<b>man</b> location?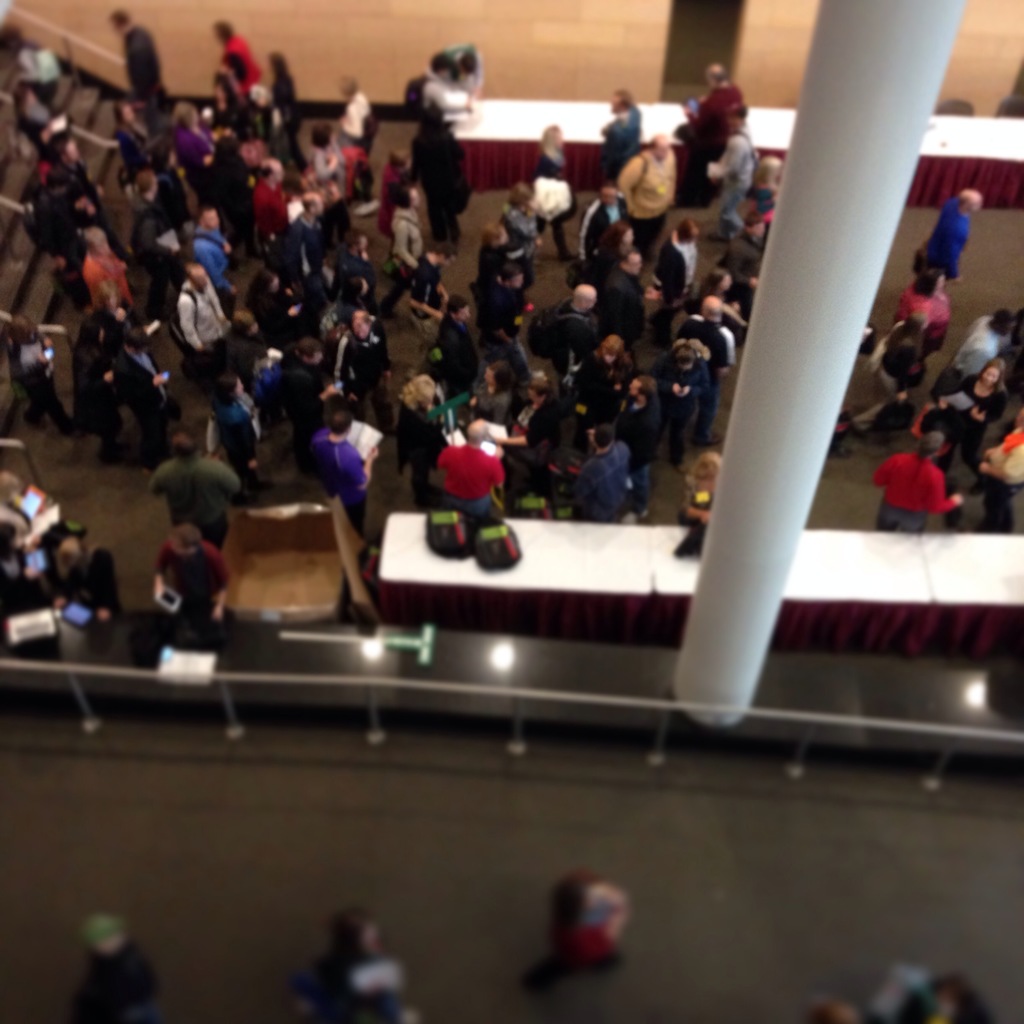
[915, 190, 984, 285]
